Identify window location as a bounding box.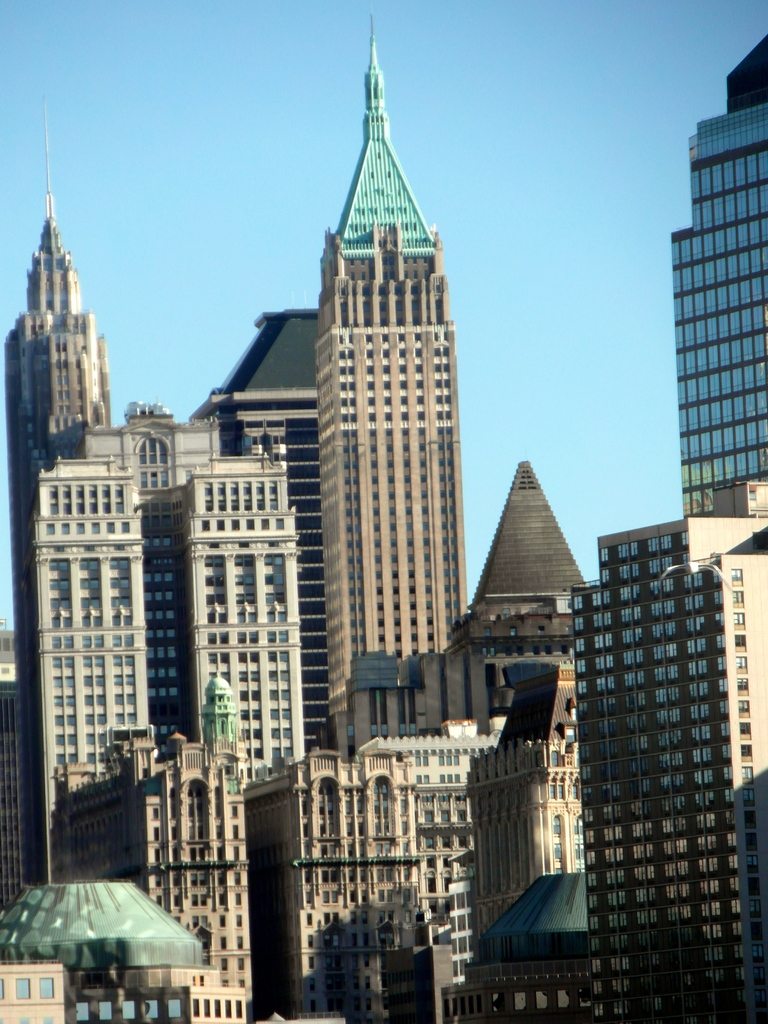
x1=735 y1=655 x2=748 y2=673.
